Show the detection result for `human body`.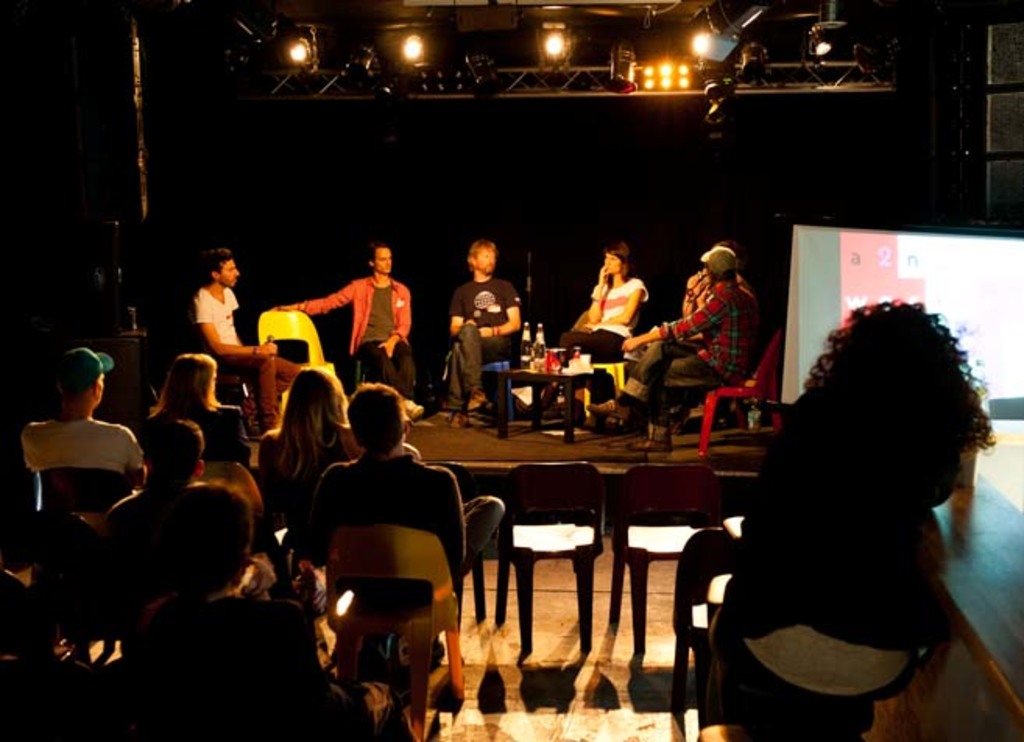
left=564, top=239, right=650, bottom=412.
